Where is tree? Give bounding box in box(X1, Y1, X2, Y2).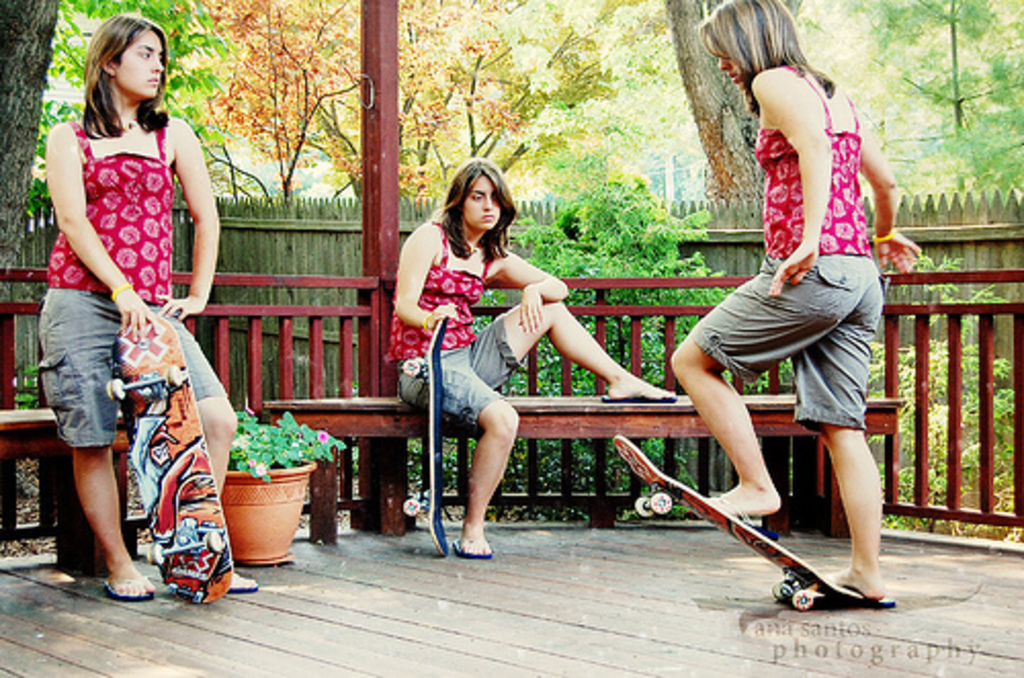
box(387, 4, 508, 197).
